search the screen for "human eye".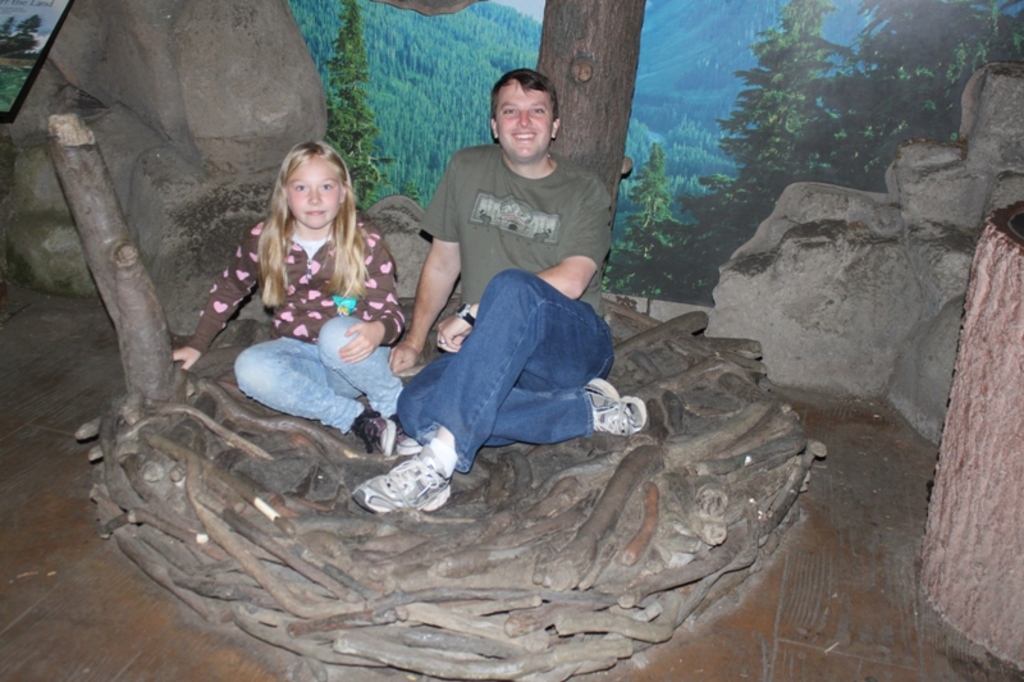
Found at 321:180:339:192.
